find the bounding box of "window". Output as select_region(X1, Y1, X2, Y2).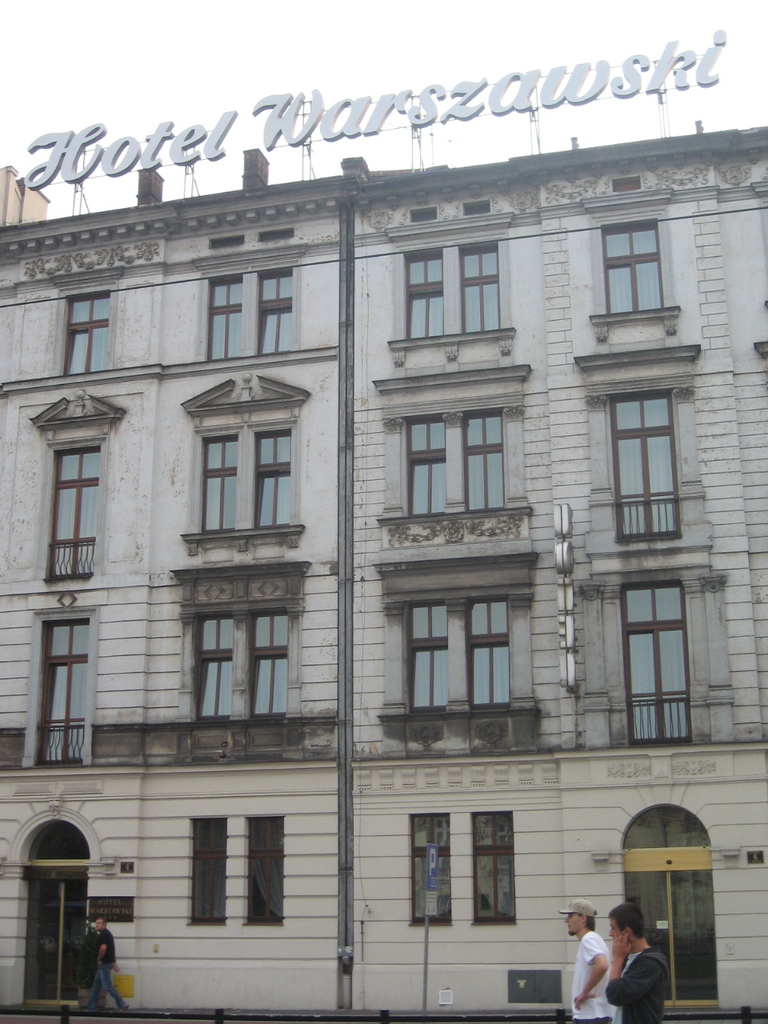
select_region(607, 401, 678, 538).
